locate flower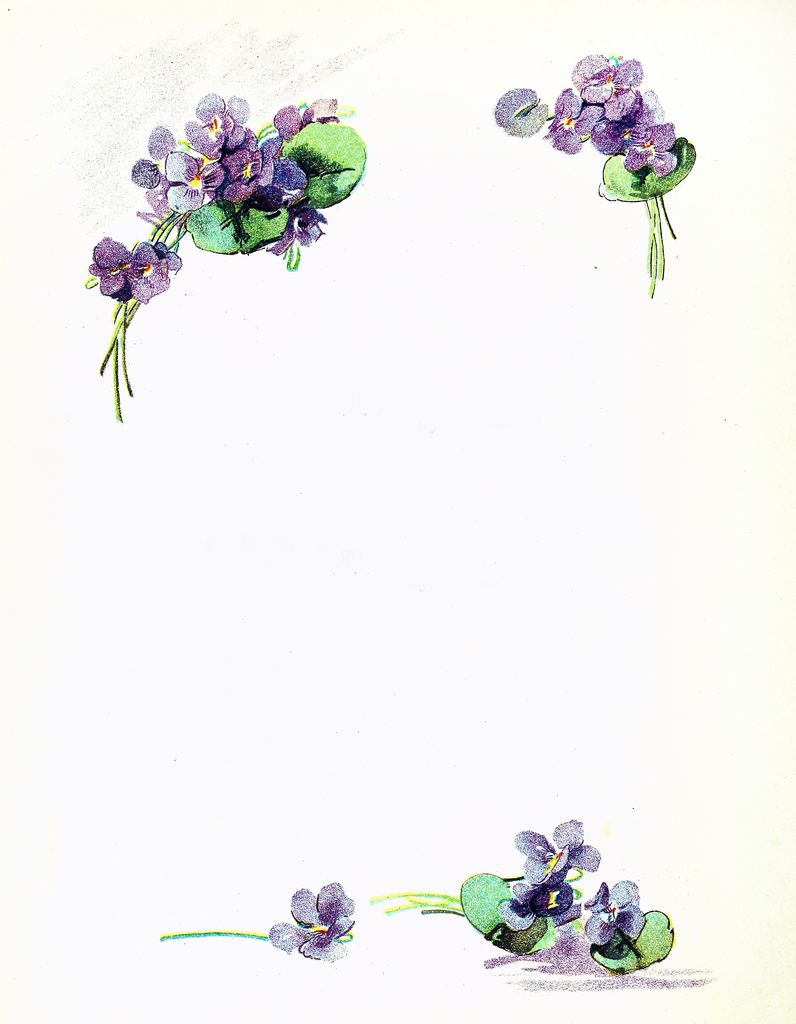
x1=262, y1=882, x2=371, y2=959
